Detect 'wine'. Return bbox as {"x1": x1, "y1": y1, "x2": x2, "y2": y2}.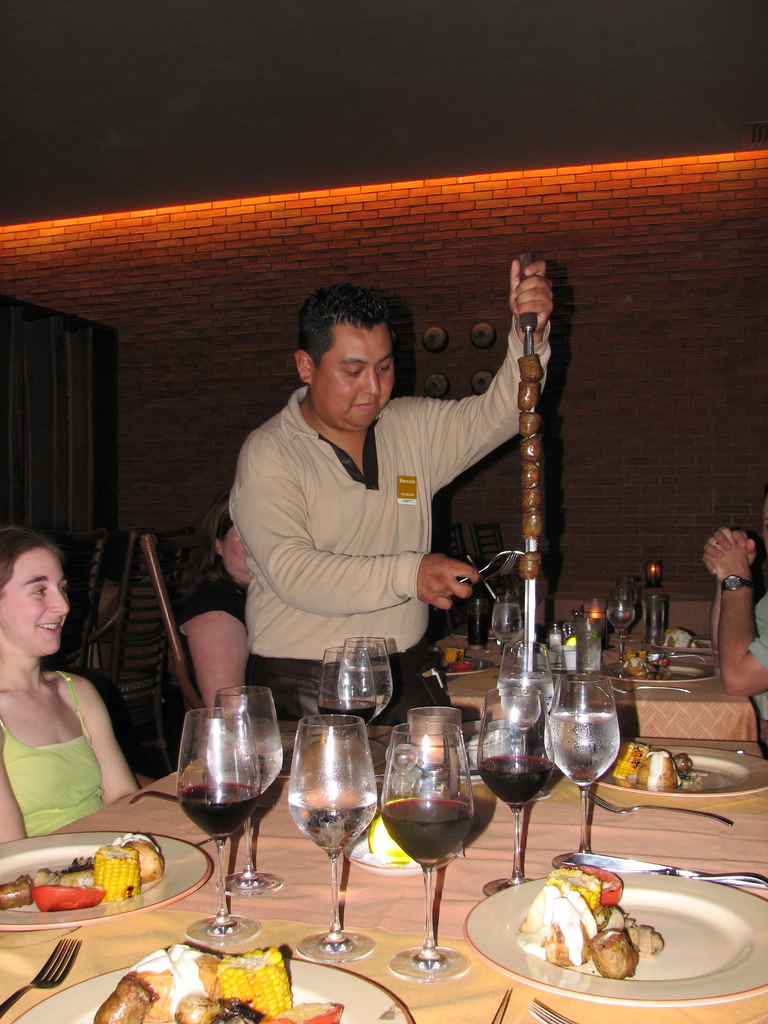
{"x1": 179, "y1": 781, "x2": 259, "y2": 838}.
